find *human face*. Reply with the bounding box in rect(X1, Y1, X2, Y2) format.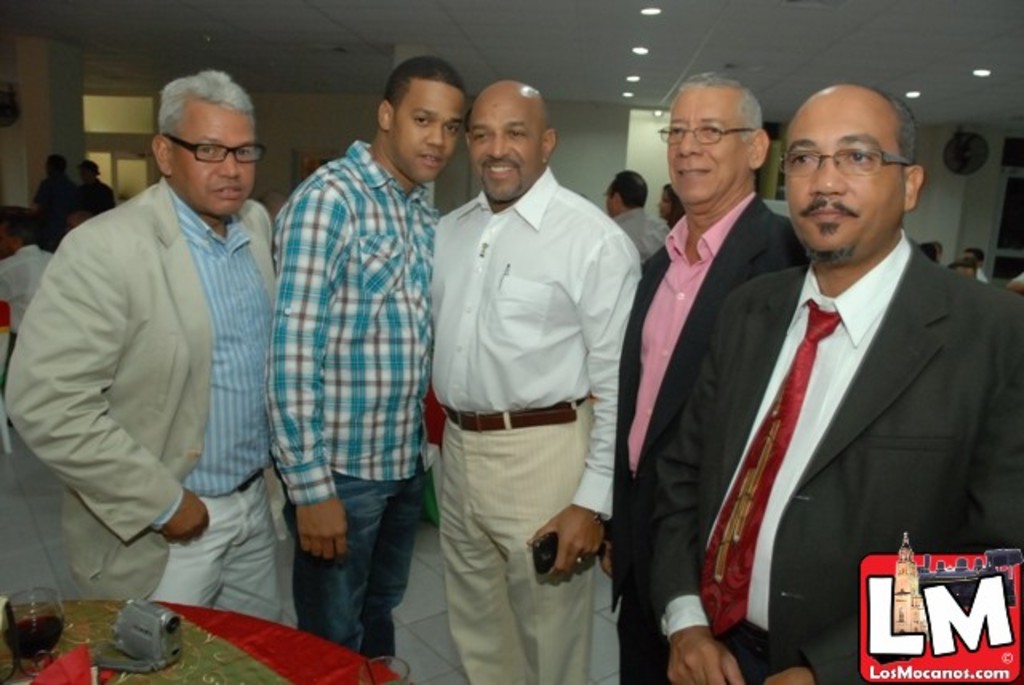
rect(390, 80, 462, 189).
